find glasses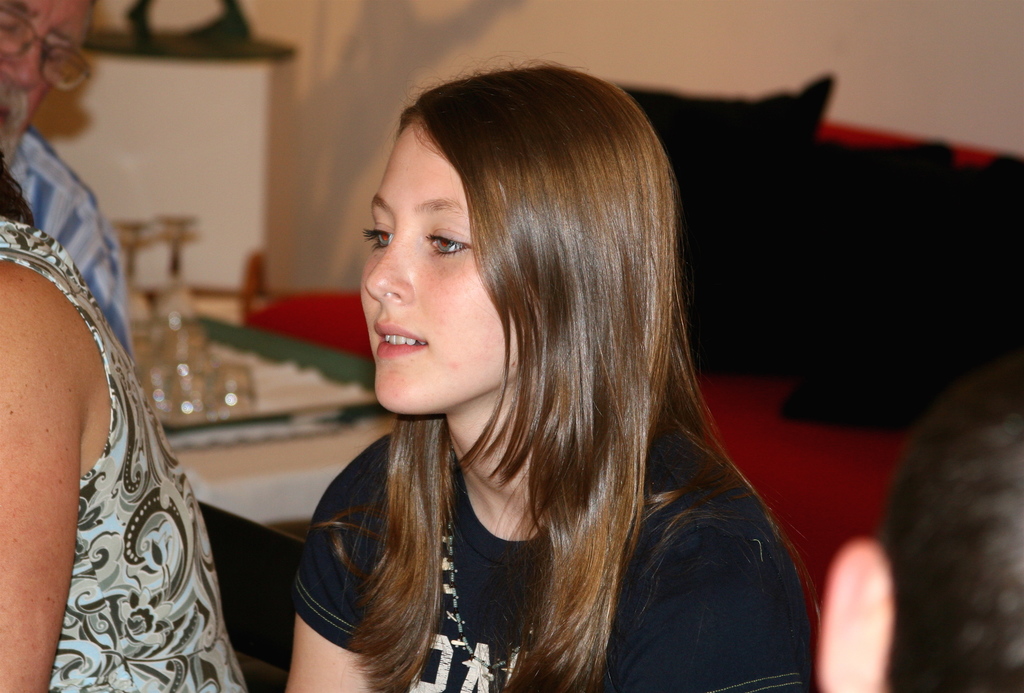
0,4,90,93
